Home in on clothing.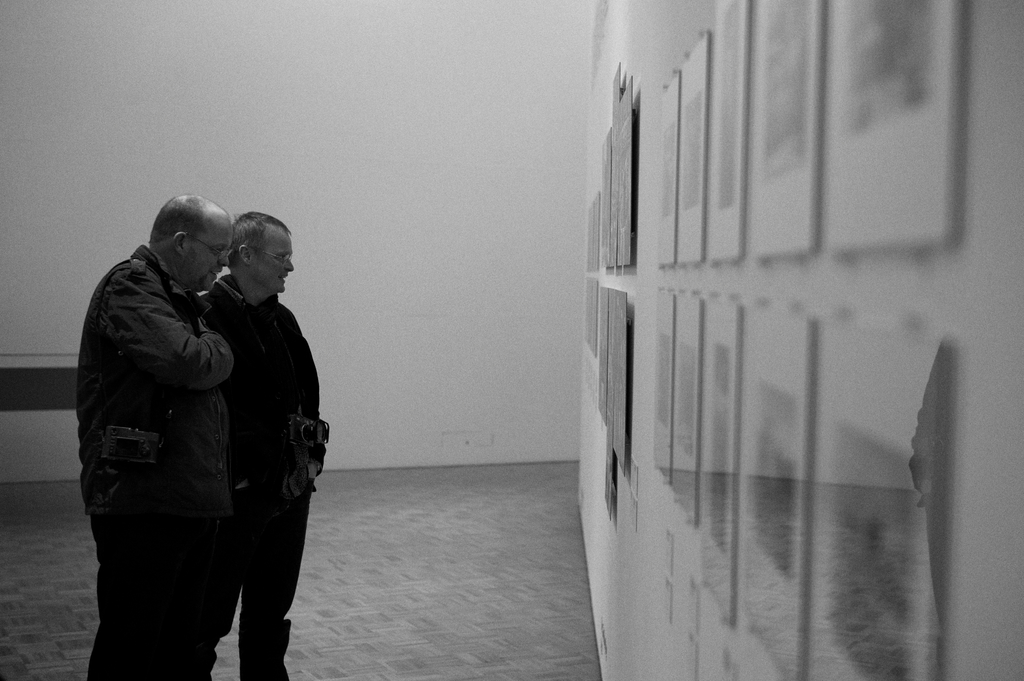
Homed in at l=74, t=243, r=232, b=680.
